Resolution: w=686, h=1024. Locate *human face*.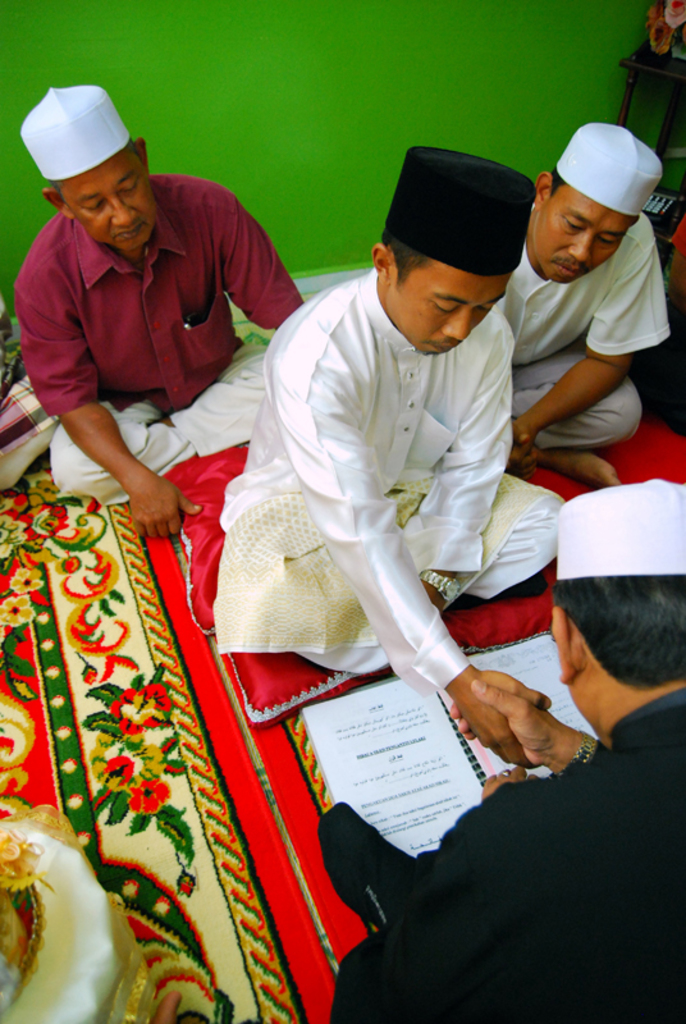
387, 256, 507, 356.
